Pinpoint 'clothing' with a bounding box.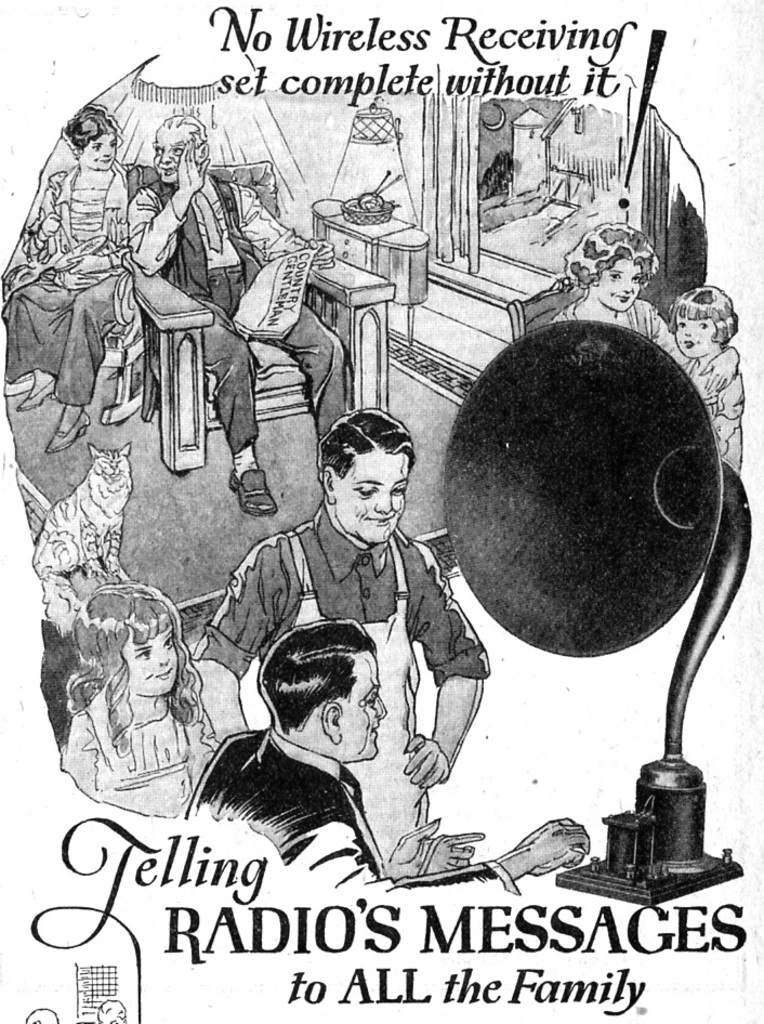
{"x1": 75, "y1": 683, "x2": 226, "y2": 808}.
